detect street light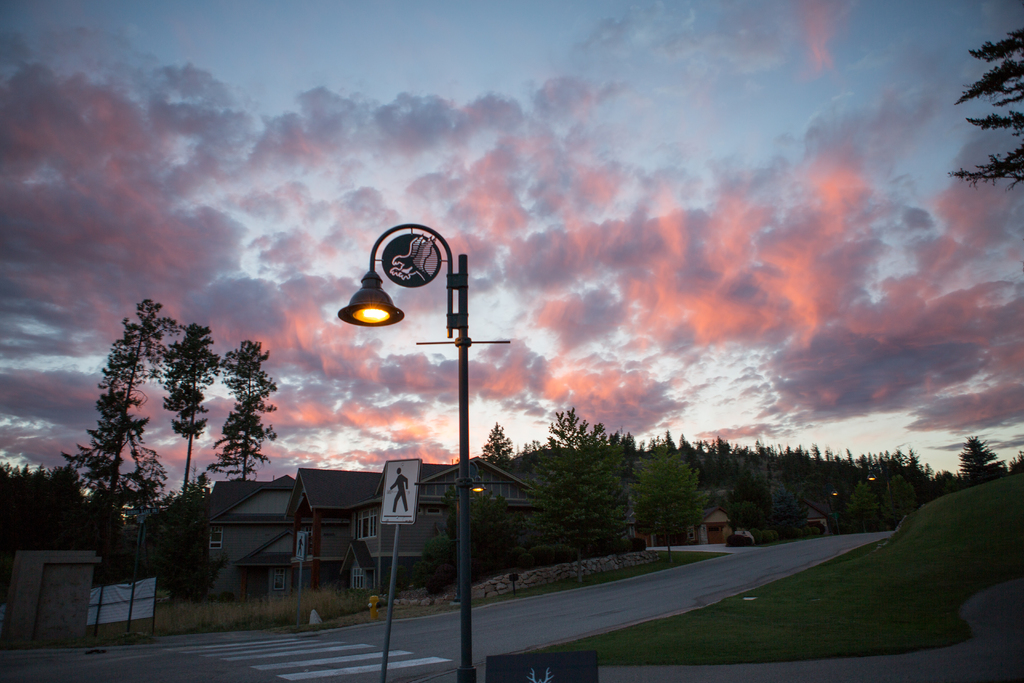
333:224:502:677
